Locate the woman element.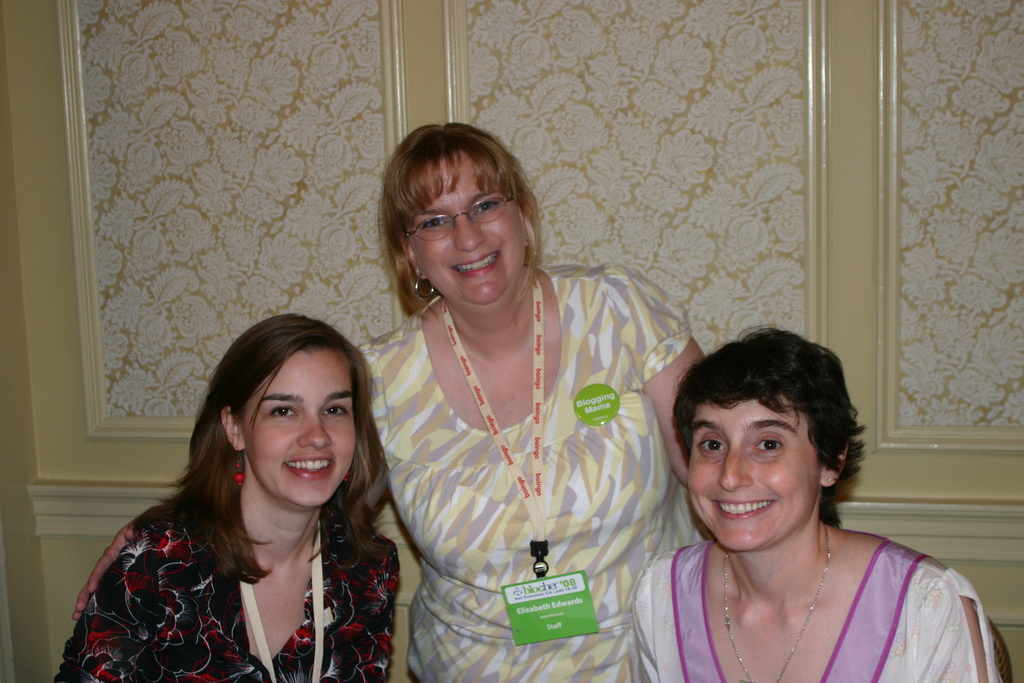
Element bbox: box(53, 310, 400, 682).
